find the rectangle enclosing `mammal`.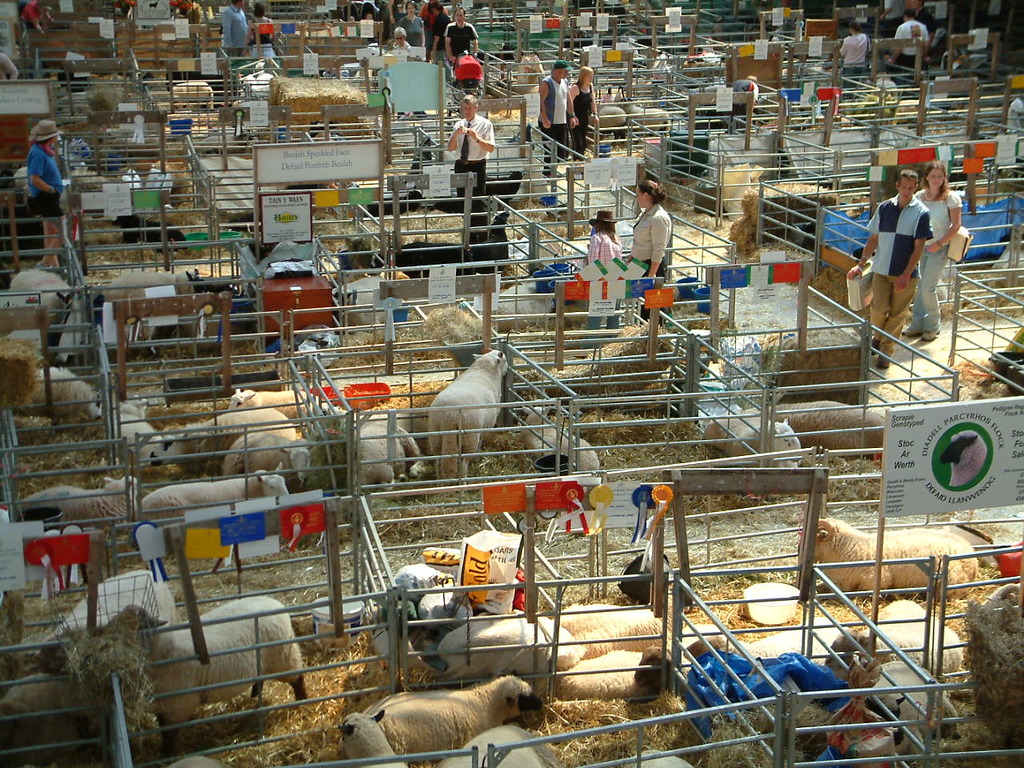
locate(221, 1, 246, 58).
